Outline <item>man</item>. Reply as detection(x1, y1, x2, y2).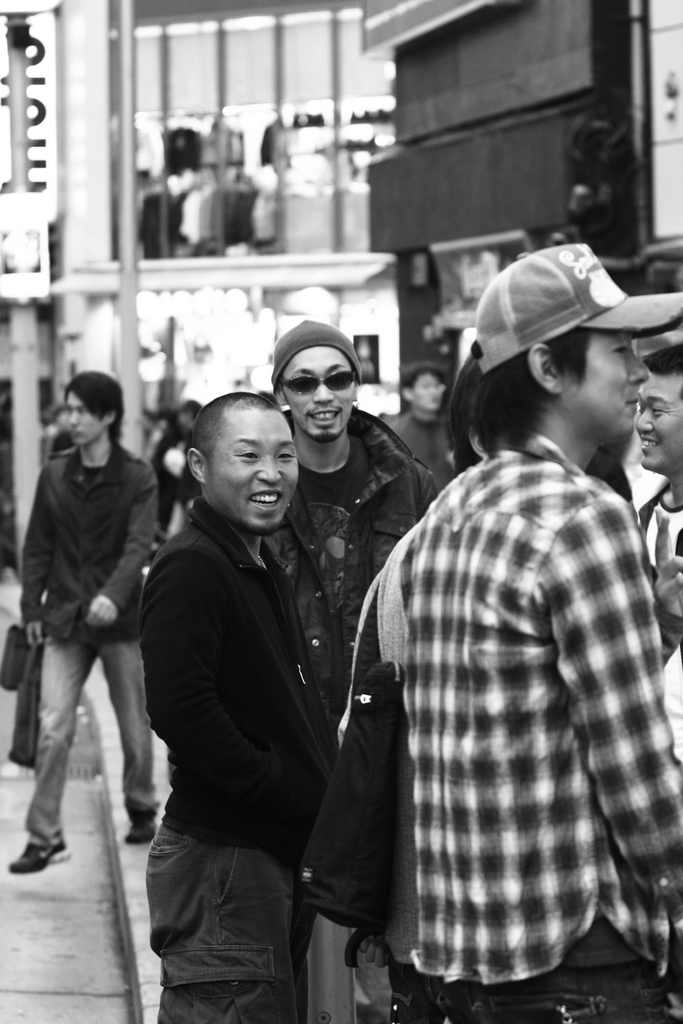
detection(271, 316, 441, 745).
